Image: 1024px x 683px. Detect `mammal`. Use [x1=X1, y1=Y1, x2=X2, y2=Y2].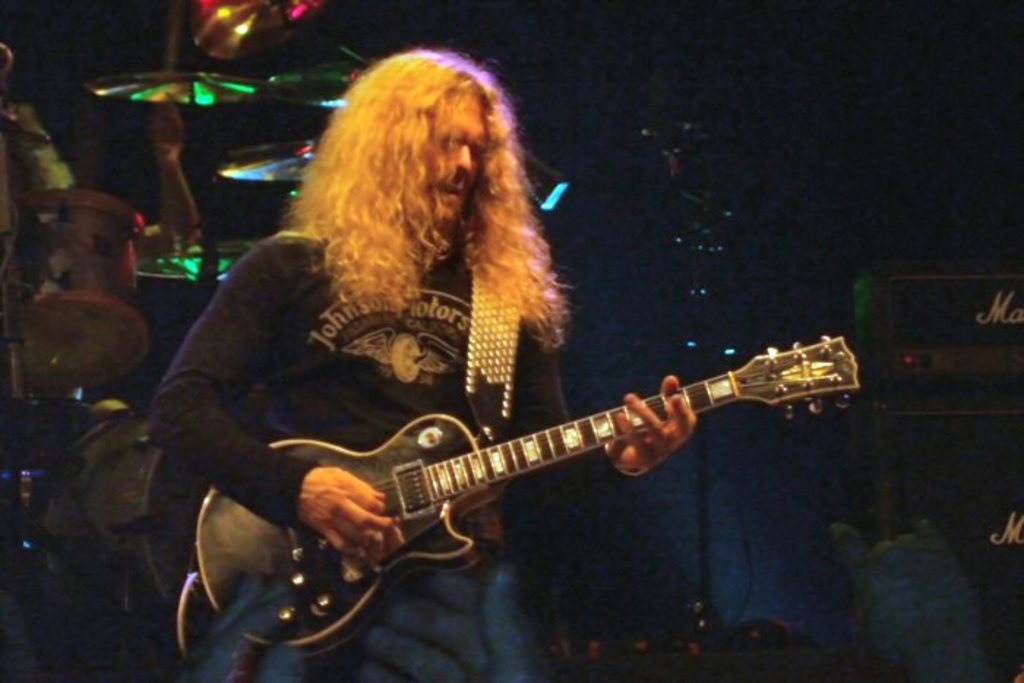
[x1=142, y1=47, x2=701, y2=682].
